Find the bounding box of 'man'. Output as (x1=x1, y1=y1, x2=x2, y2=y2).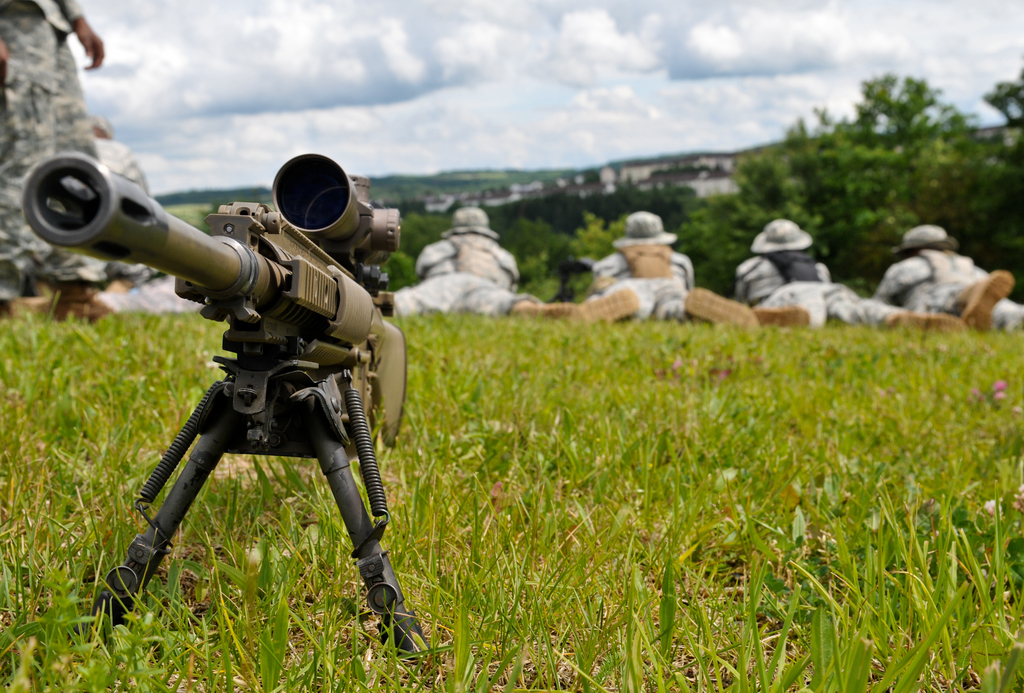
(x1=0, y1=0, x2=118, y2=323).
